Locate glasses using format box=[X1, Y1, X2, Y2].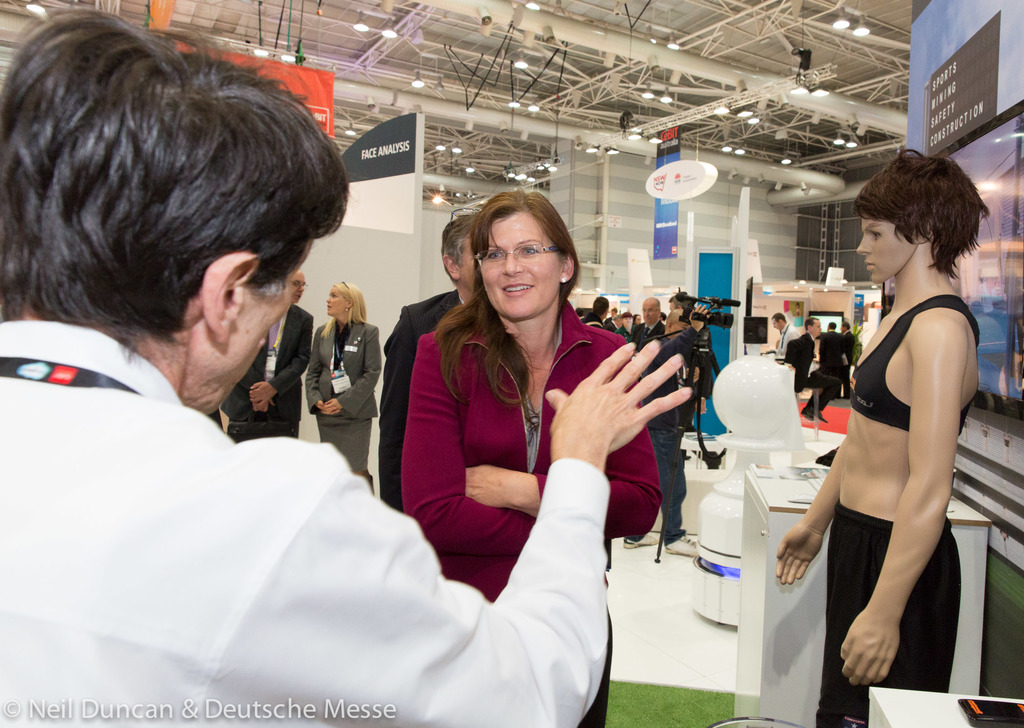
box=[643, 309, 658, 310].
